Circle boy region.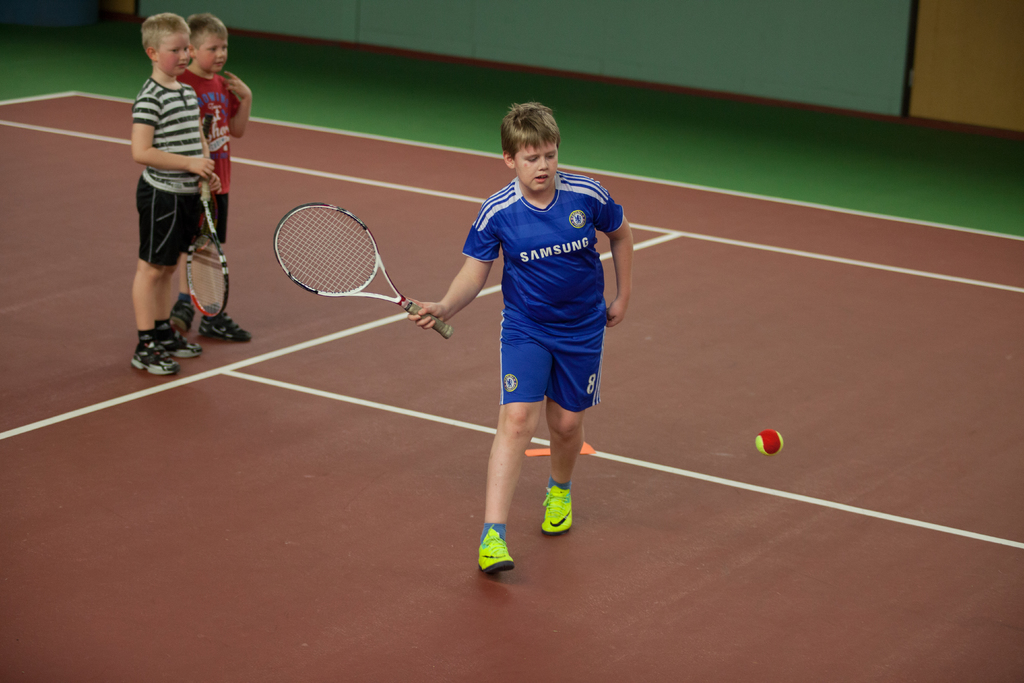
Region: <bbox>131, 10, 223, 375</bbox>.
